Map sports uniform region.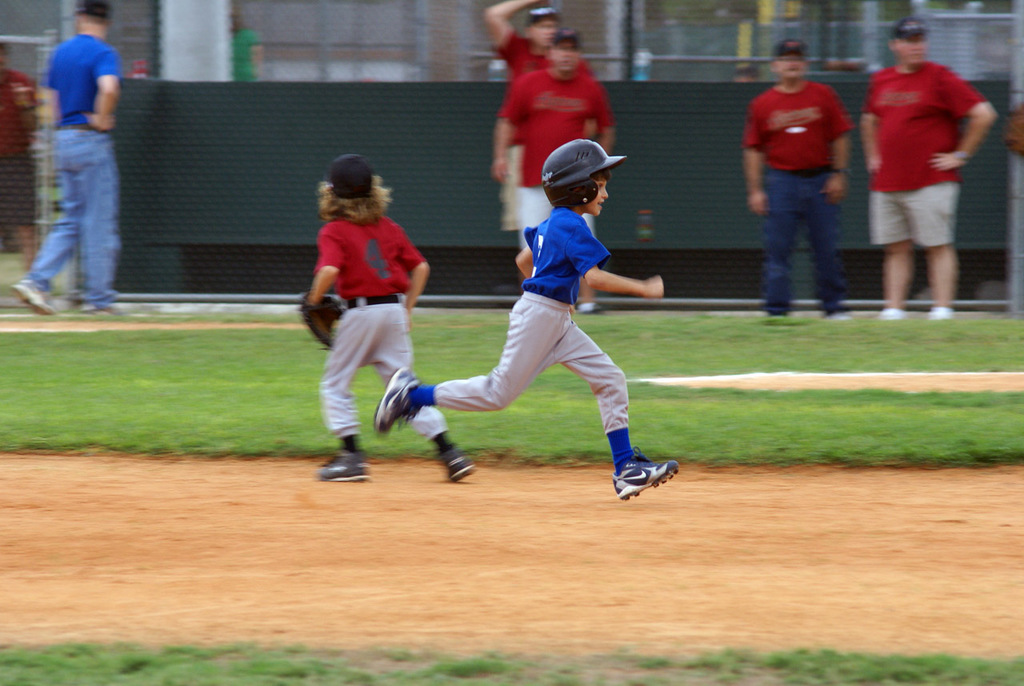
Mapped to 494:30:546:86.
